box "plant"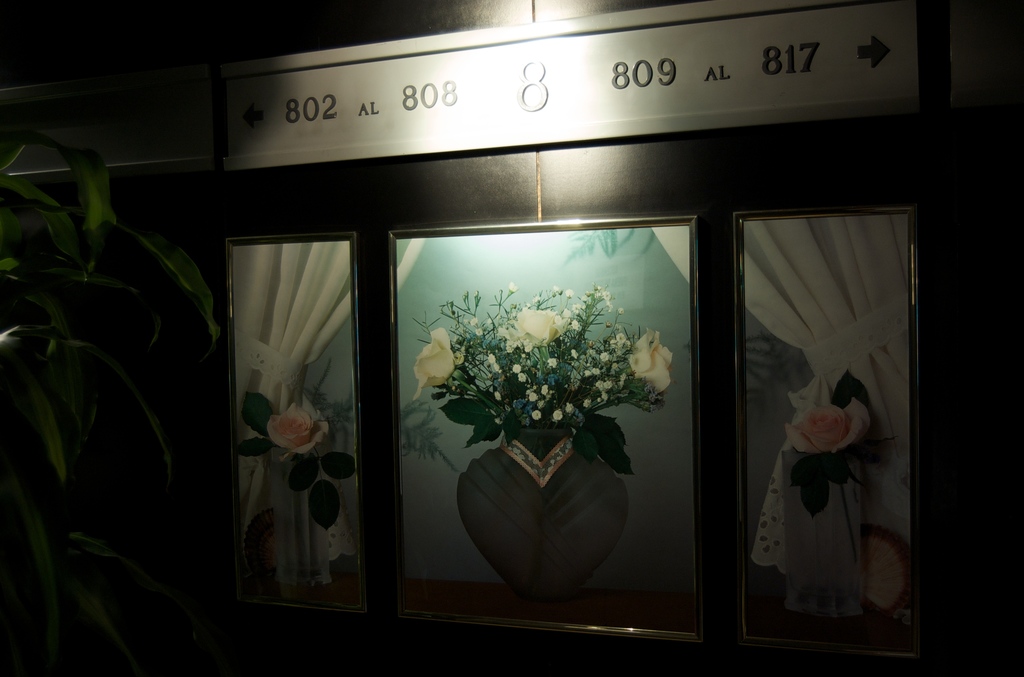
Rect(399, 270, 684, 485)
